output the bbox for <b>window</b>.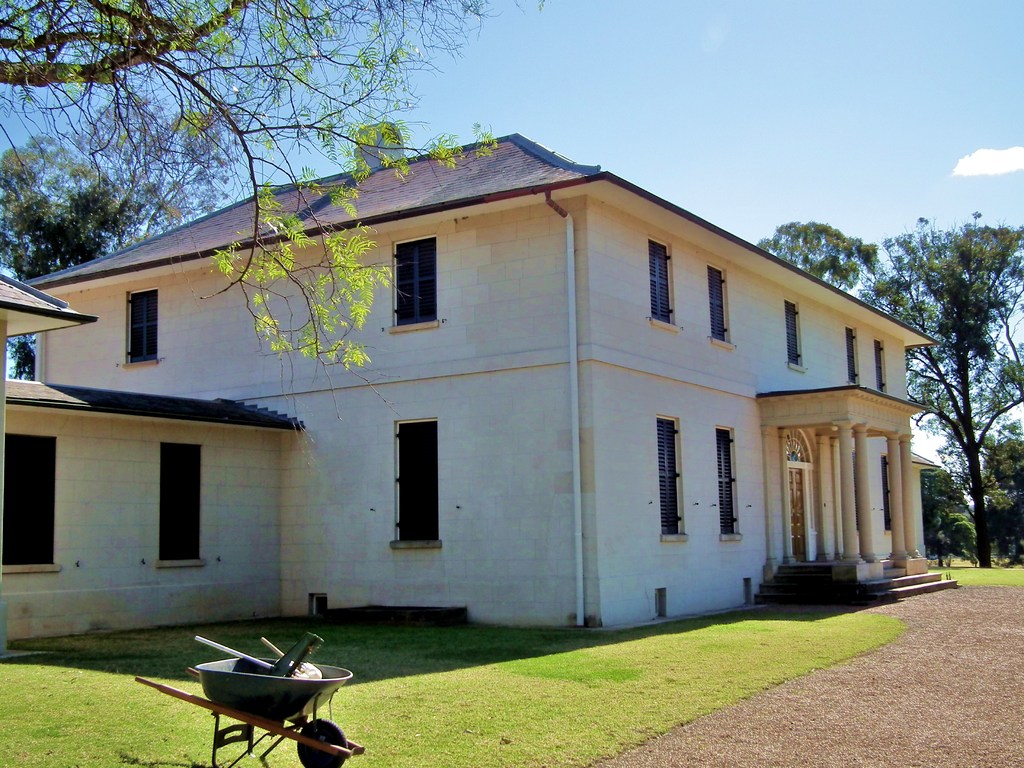
x1=874, y1=339, x2=883, y2=391.
